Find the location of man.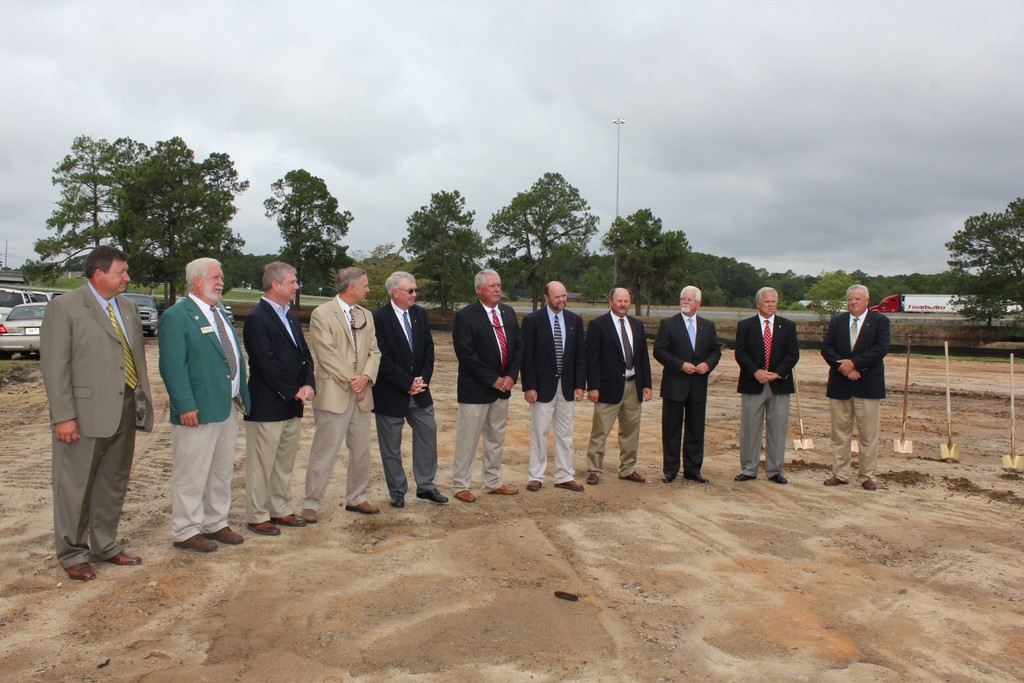
Location: 451:267:524:502.
